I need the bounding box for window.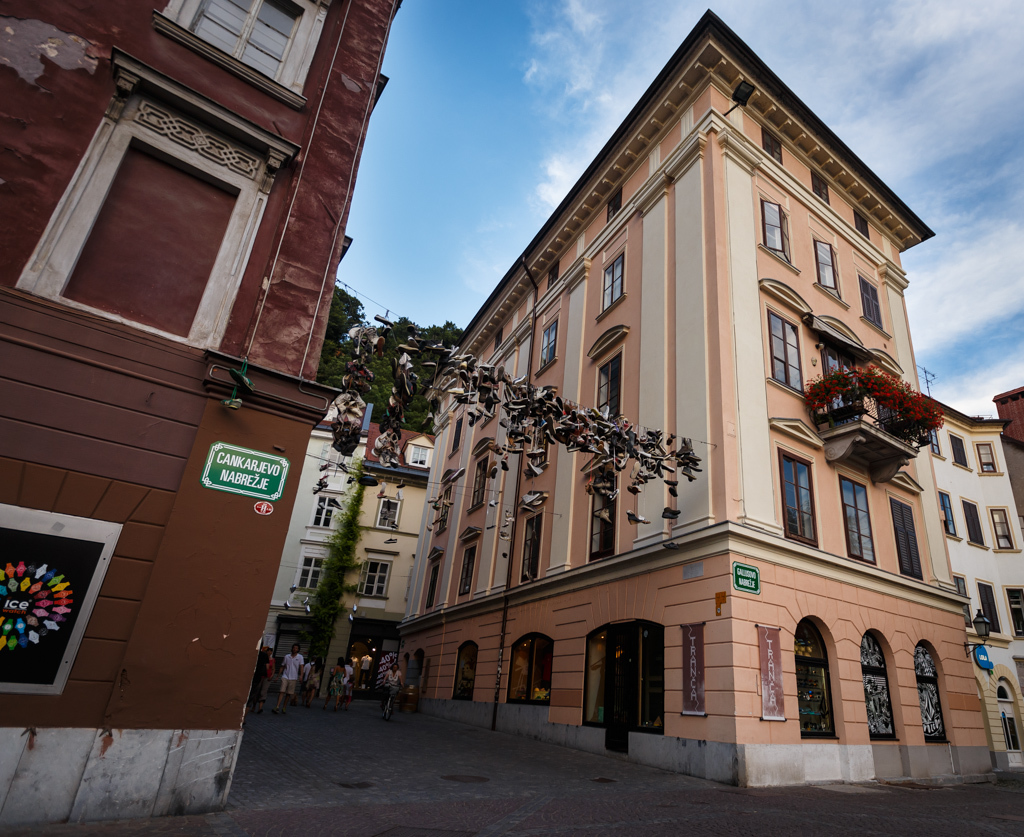
Here it is: {"x1": 973, "y1": 573, "x2": 1004, "y2": 631}.
